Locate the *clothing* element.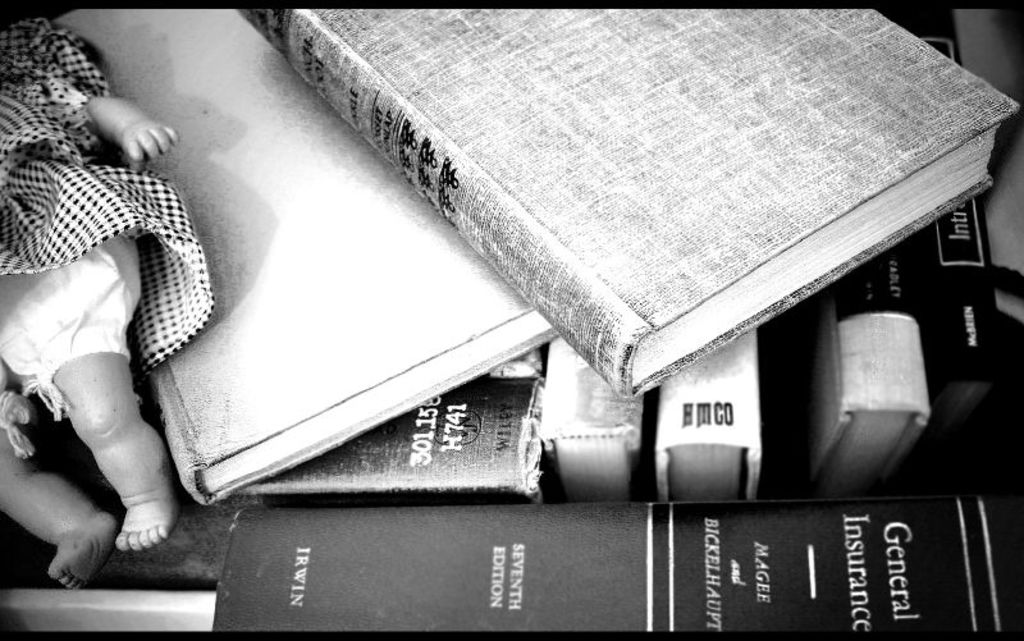
Element bbox: <box>0,15,210,462</box>.
